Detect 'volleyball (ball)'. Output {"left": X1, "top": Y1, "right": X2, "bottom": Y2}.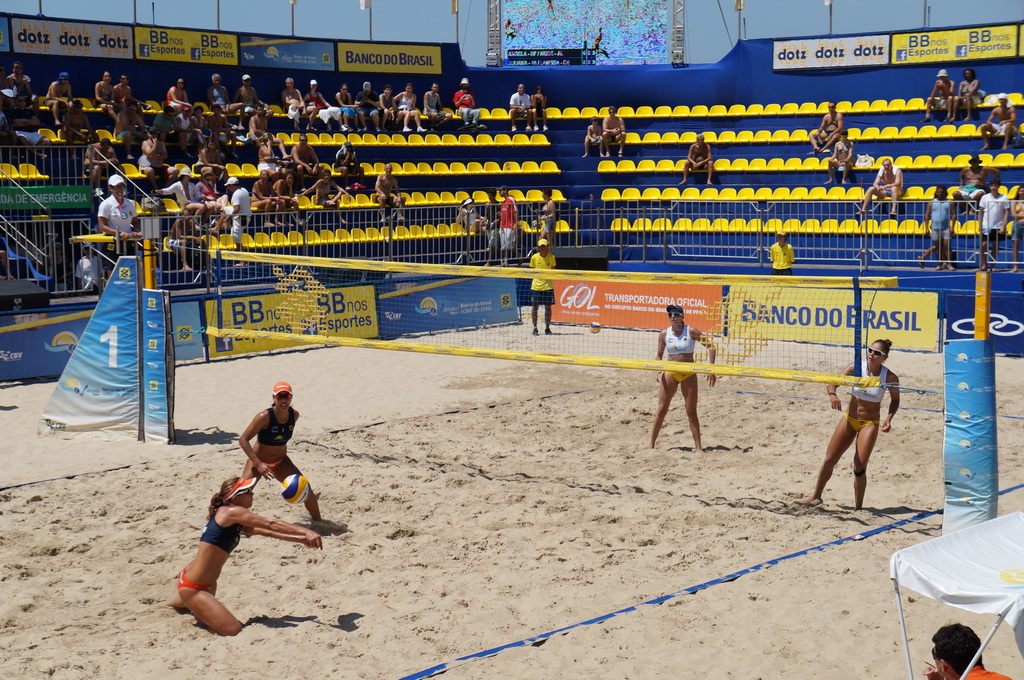
{"left": 279, "top": 474, "right": 312, "bottom": 505}.
